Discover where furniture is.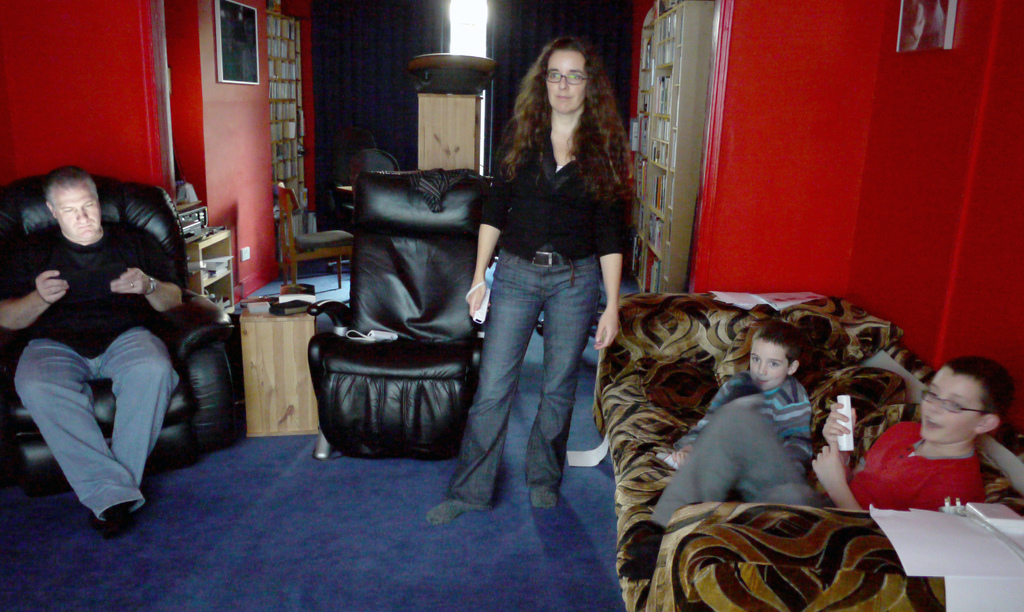
Discovered at BBox(184, 225, 232, 315).
